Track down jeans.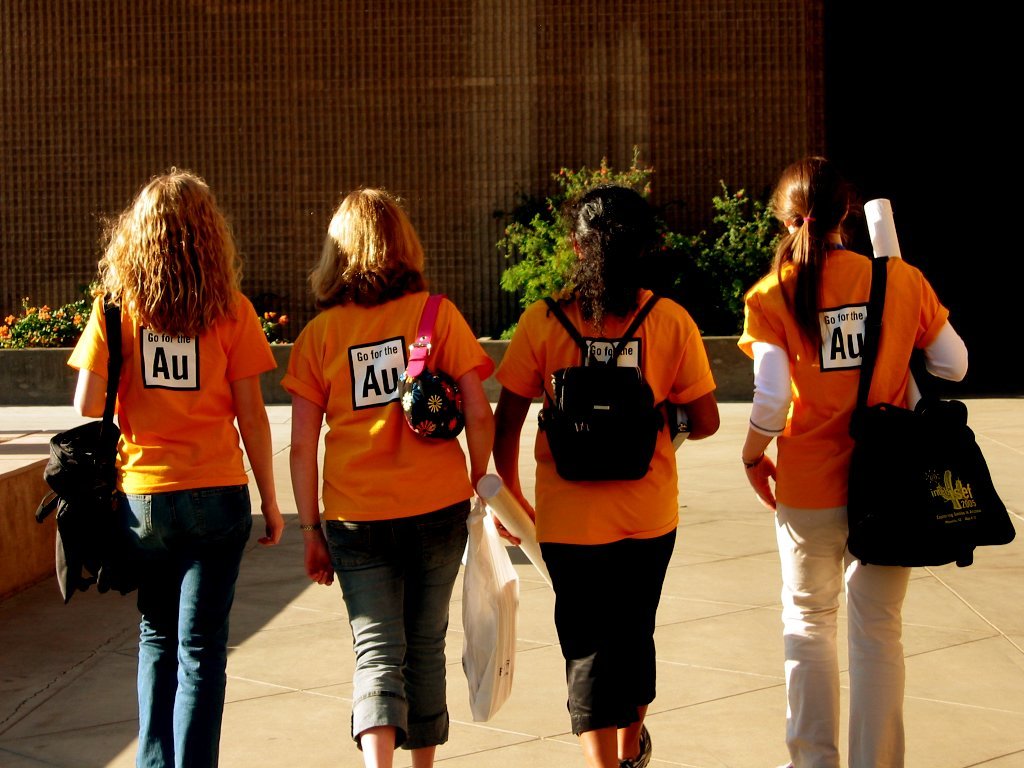
Tracked to <region>538, 525, 682, 730</region>.
